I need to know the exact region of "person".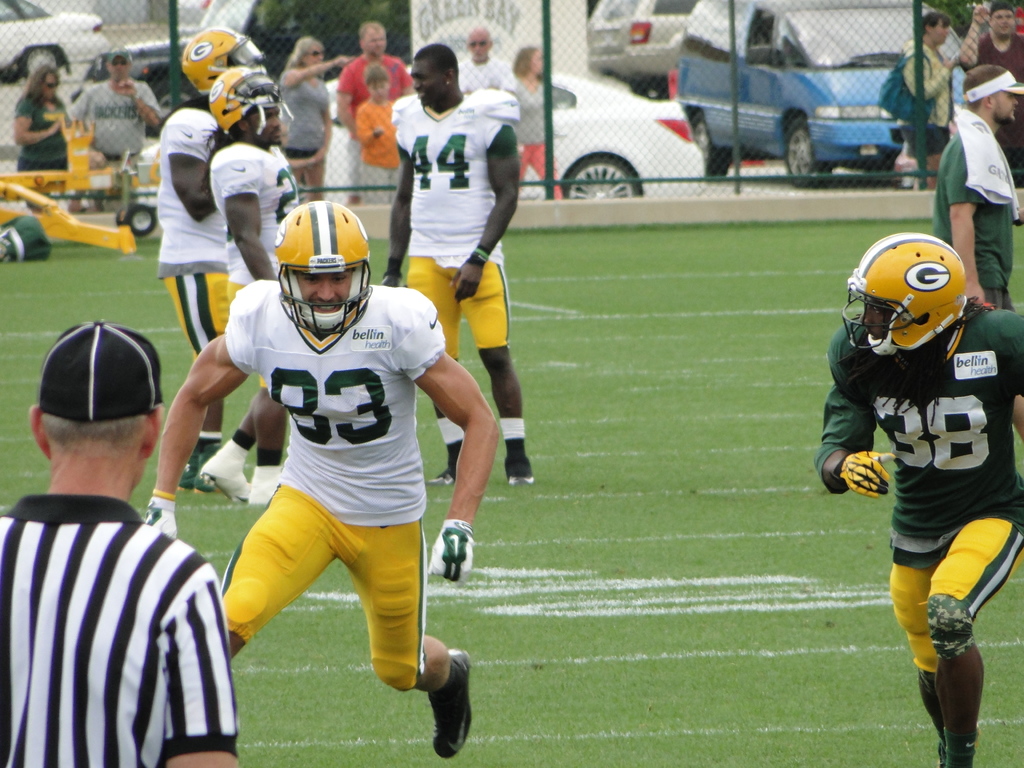
Region: (left=956, top=0, right=1023, bottom=184).
